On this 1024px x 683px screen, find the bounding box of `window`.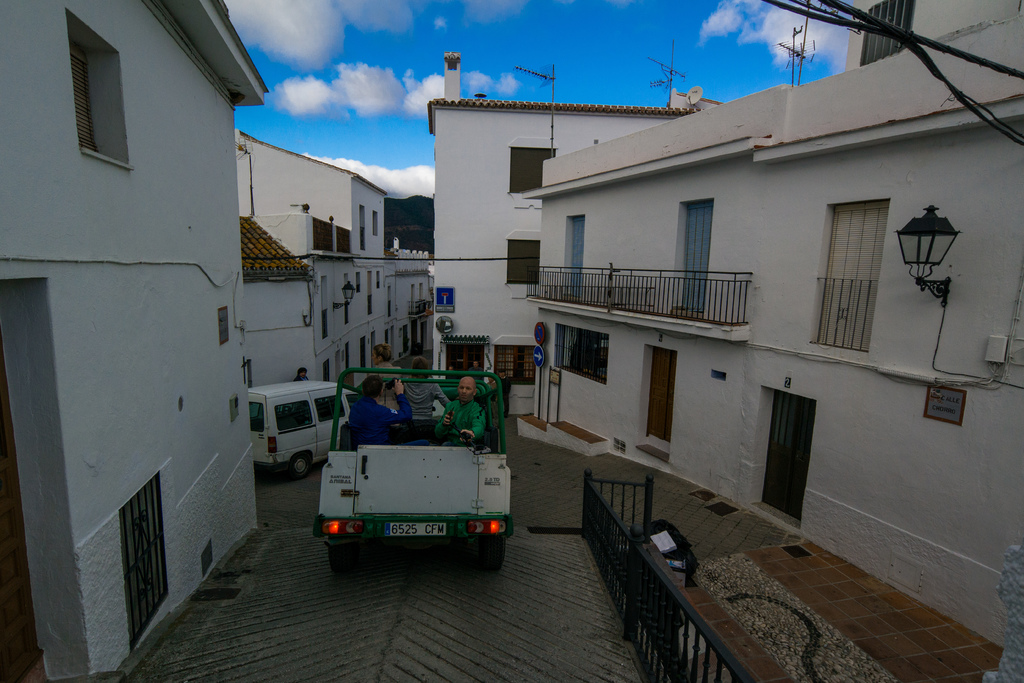
Bounding box: 355:203:367:253.
